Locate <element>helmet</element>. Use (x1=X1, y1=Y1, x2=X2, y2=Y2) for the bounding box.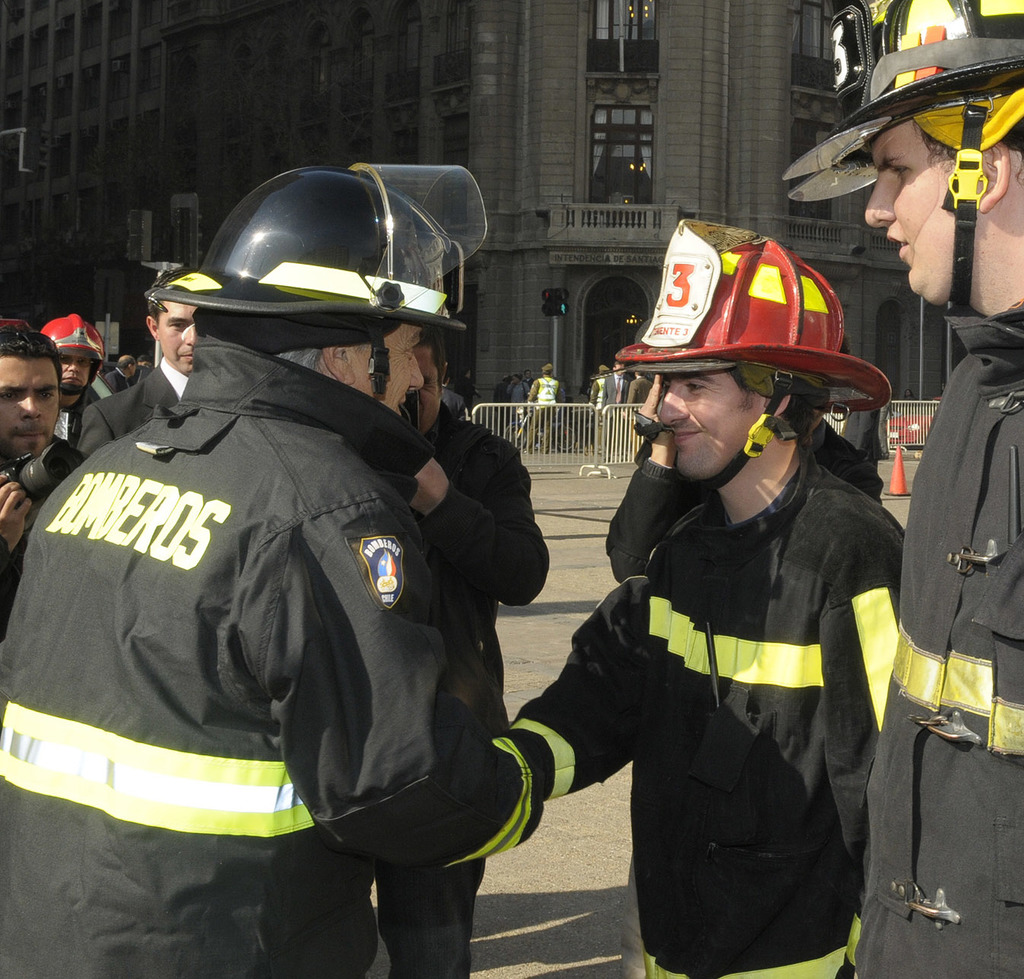
(x1=784, y1=0, x2=1023, y2=208).
